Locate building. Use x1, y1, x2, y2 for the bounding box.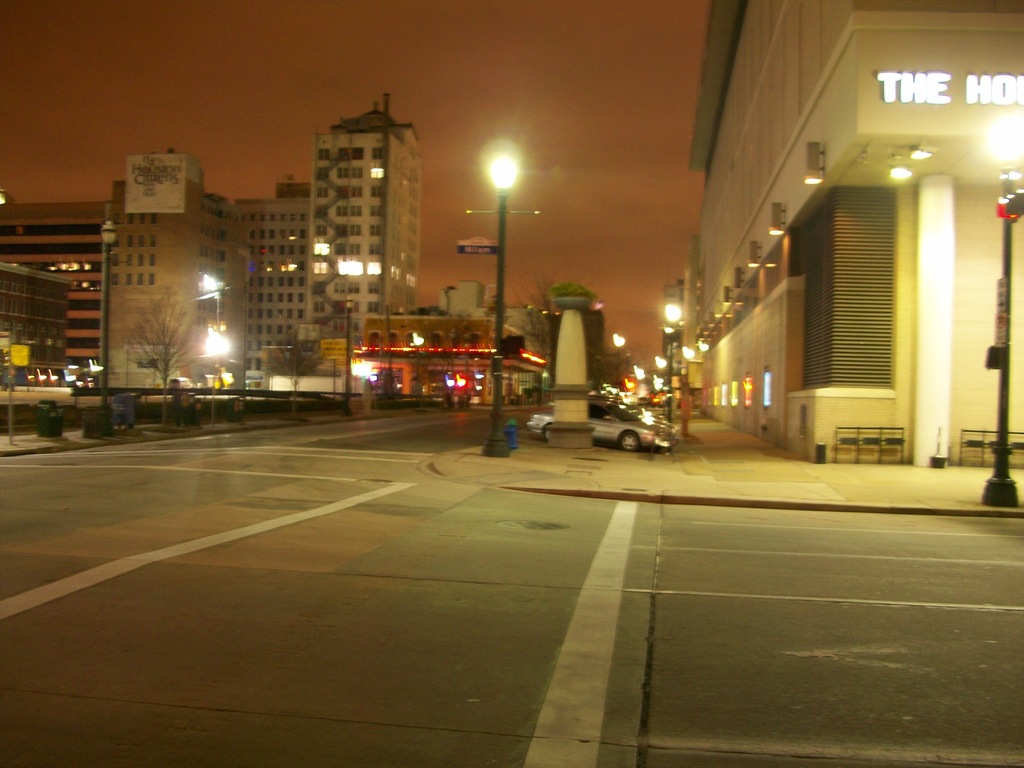
0, 197, 101, 371.
